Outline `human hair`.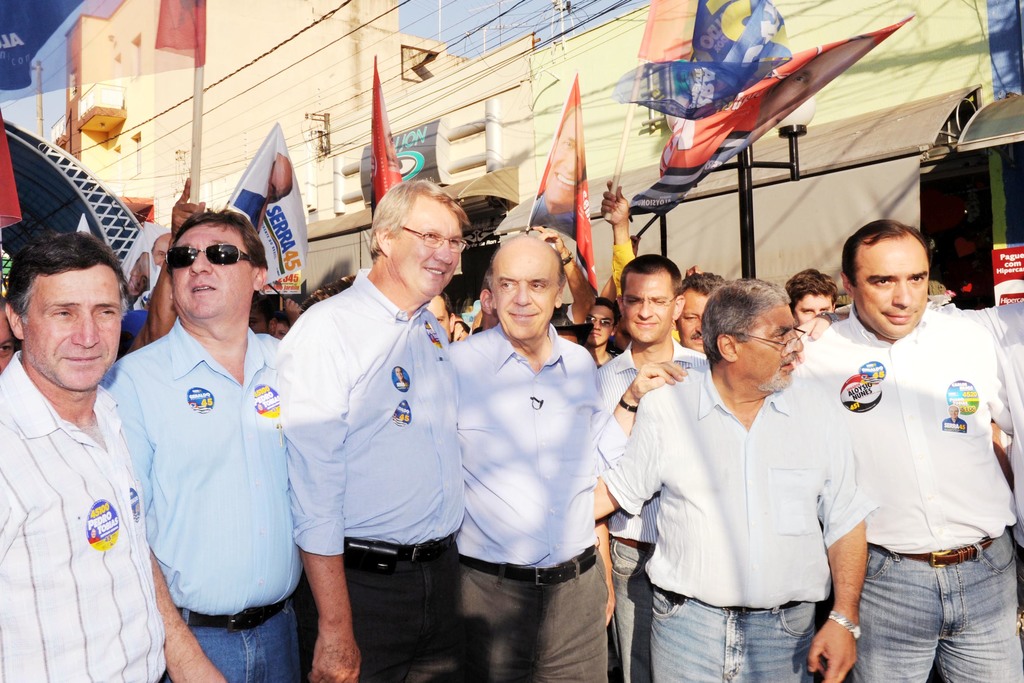
Outline: bbox(677, 272, 723, 302).
